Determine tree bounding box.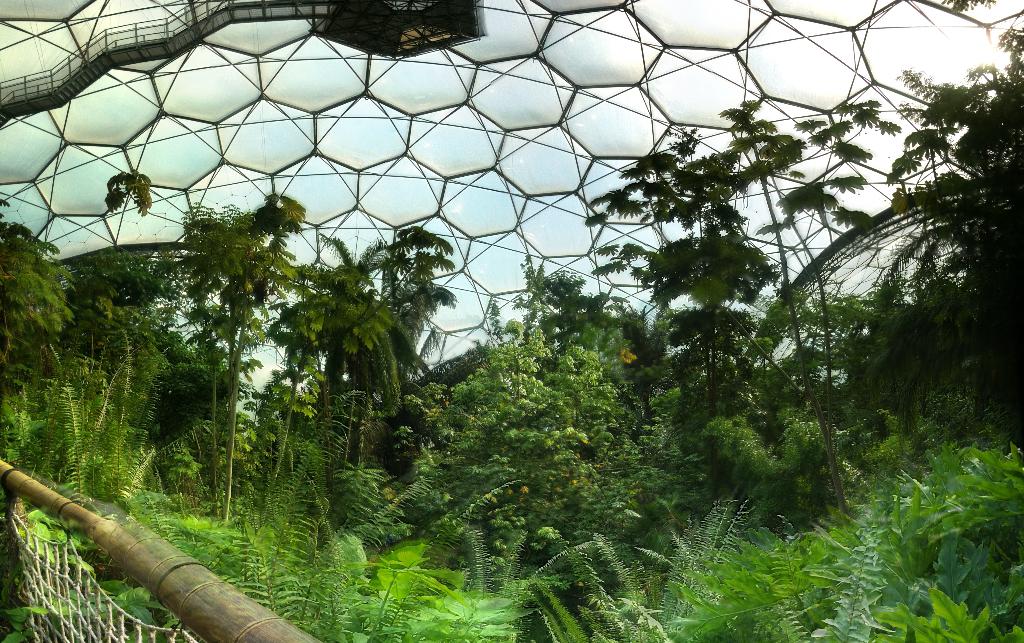
Determined: left=179, top=180, right=326, bottom=533.
